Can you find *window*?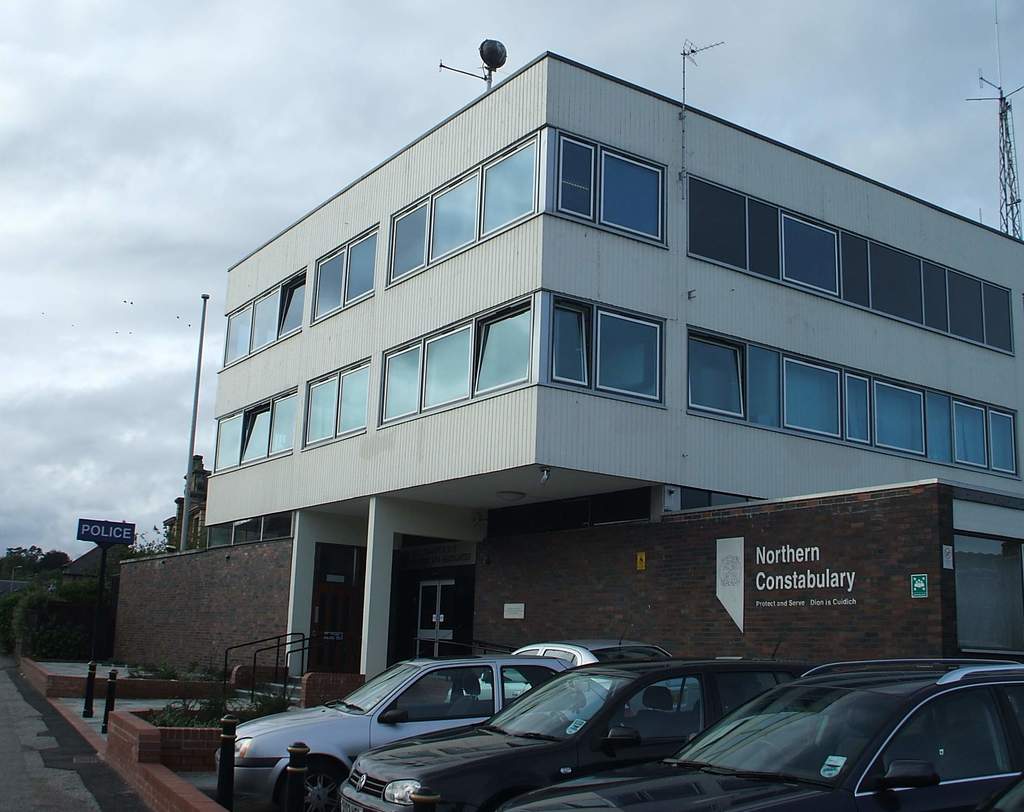
Yes, bounding box: l=751, t=346, r=784, b=432.
